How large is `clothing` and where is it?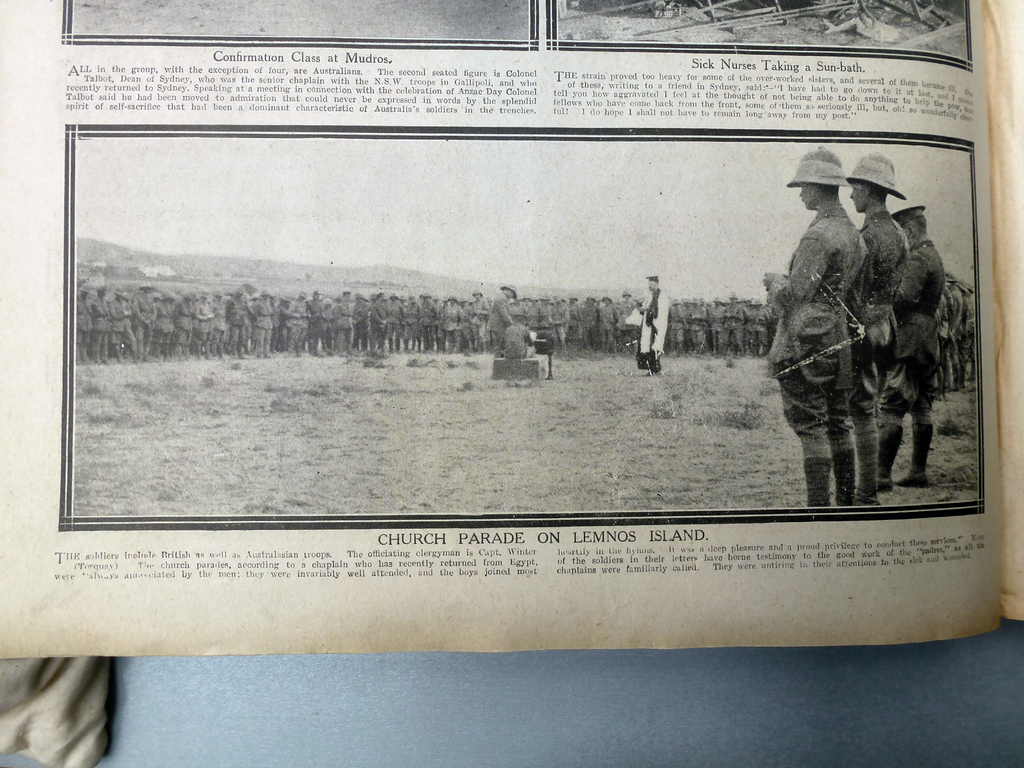
Bounding box: 691 306 707 348.
